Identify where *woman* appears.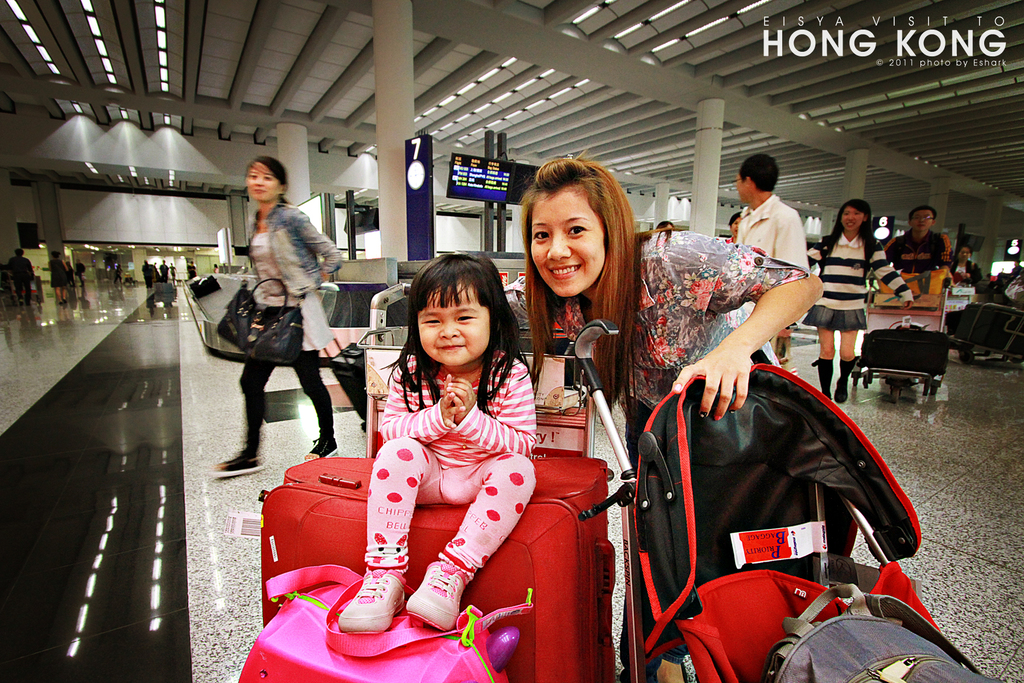
Appears at bbox=(206, 156, 348, 475).
